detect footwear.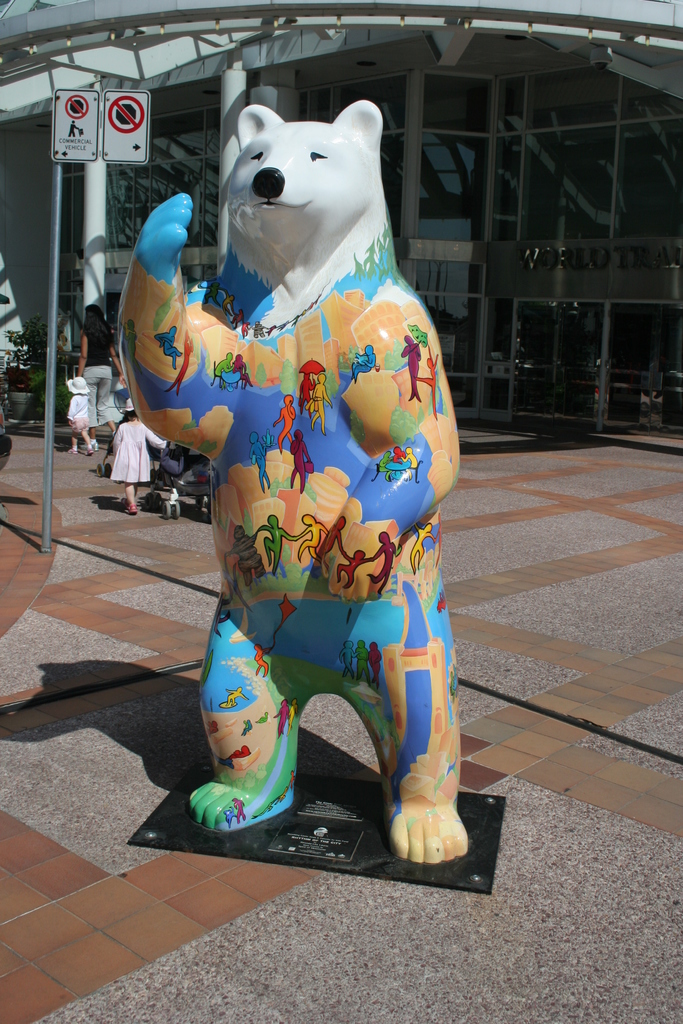
Detected at detection(122, 500, 139, 515).
